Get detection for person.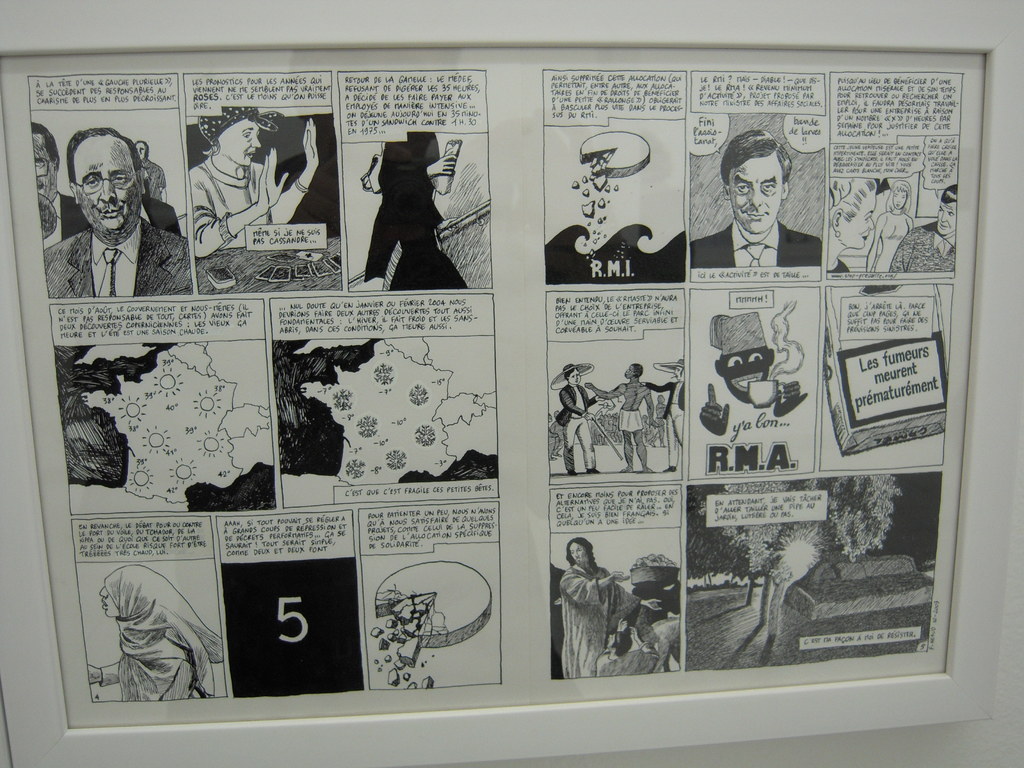
Detection: locate(552, 531, 670, 671).
